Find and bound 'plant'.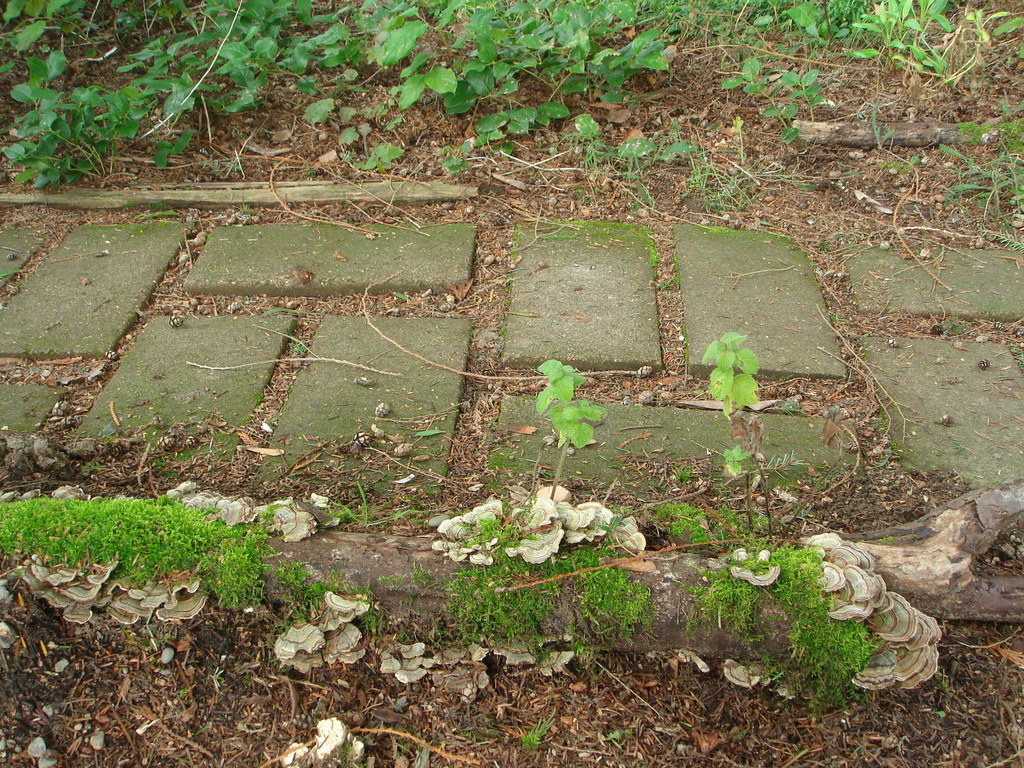
Bound: 624:129:714:177.
